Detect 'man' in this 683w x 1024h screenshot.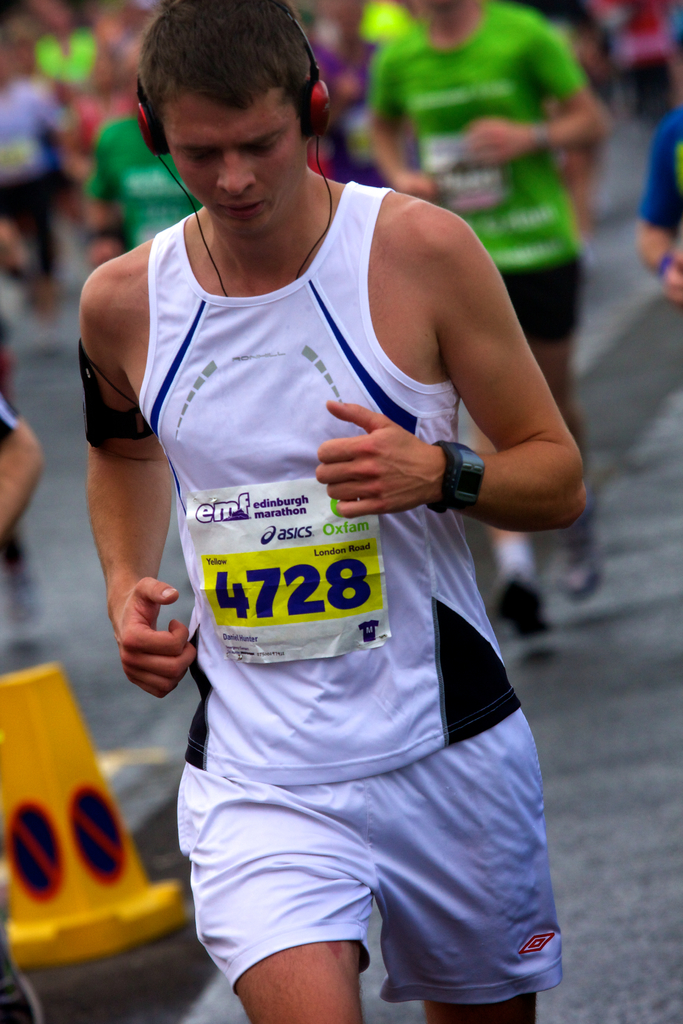
Detection: crop(0, 49, 72, 268).
